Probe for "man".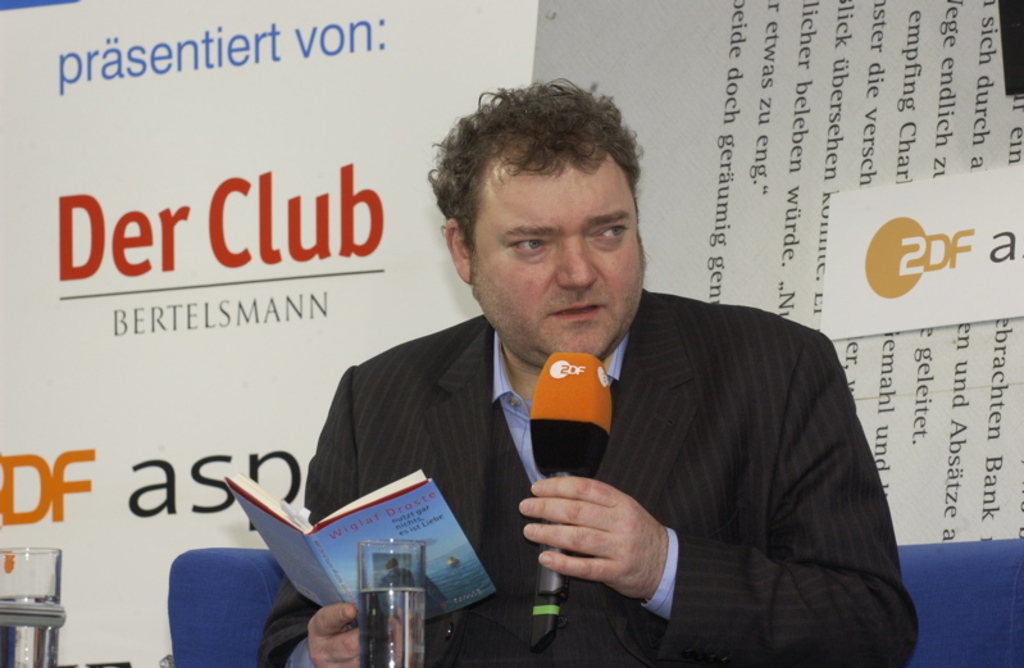
Probe result: [261,74,914,667].
